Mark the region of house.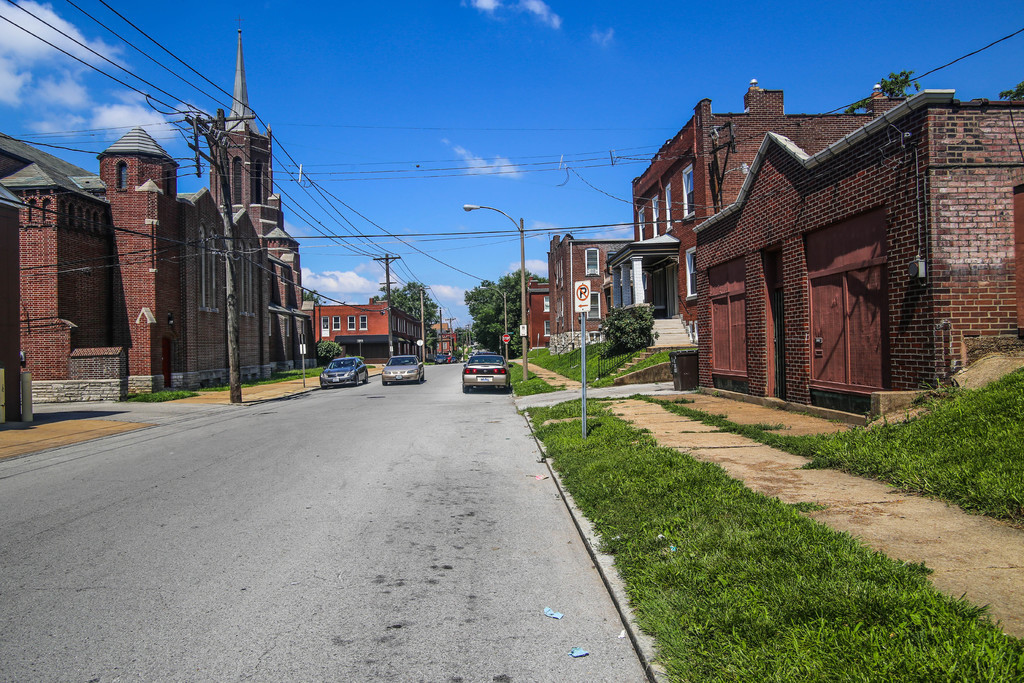
Region: <box>309,294,433,368</box>.
